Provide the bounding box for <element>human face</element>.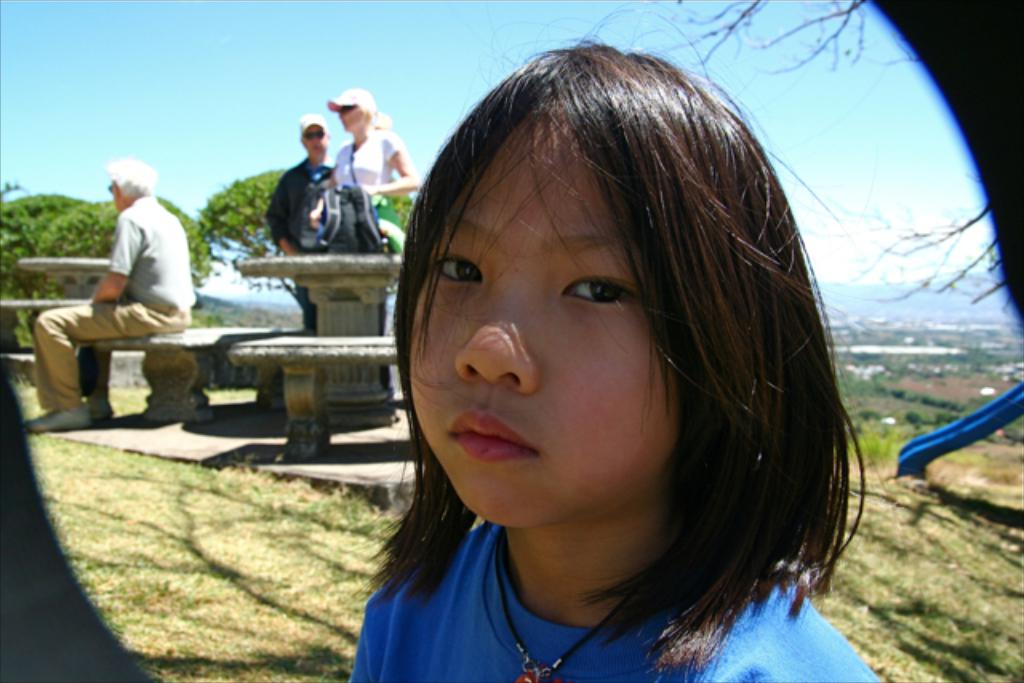
<bbox>414, 109, 678, 523</bbox>.
